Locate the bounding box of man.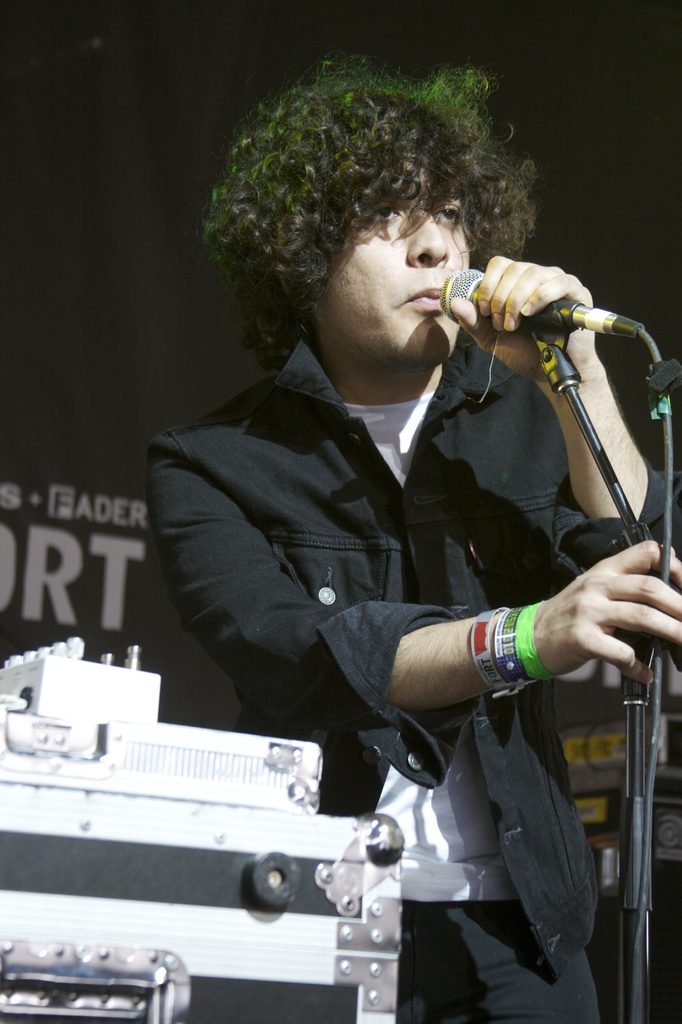
Bounding box: 134/75/670/941.
